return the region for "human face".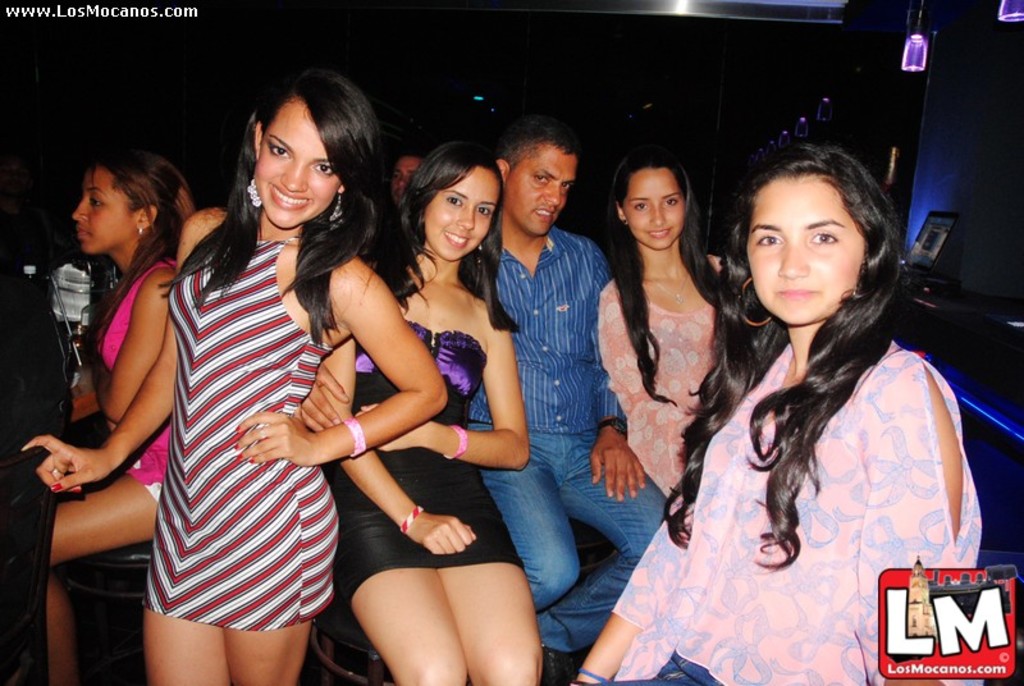
422 169 503 261.
